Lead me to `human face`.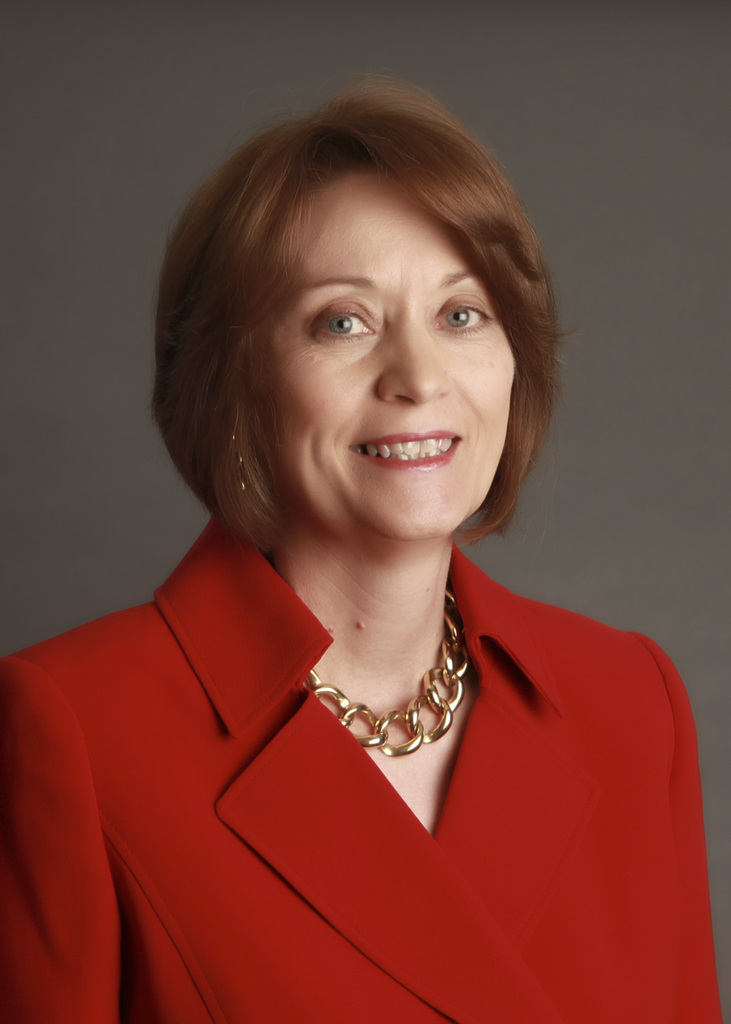
Lead to Rect(214, 143, 531, 562).
